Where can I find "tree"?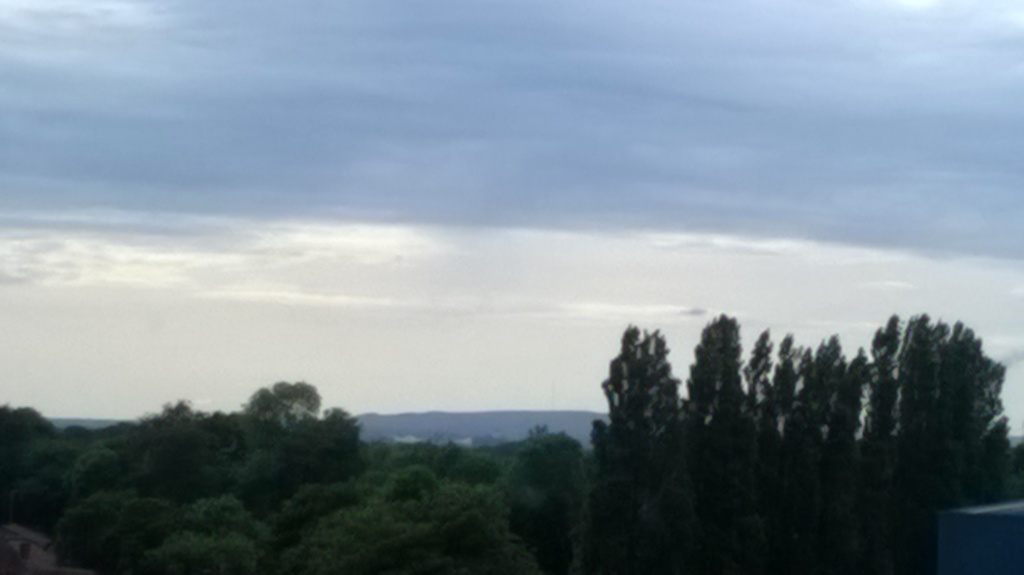
You can find it at [left=328, top=417, right=414, bottom=574].
